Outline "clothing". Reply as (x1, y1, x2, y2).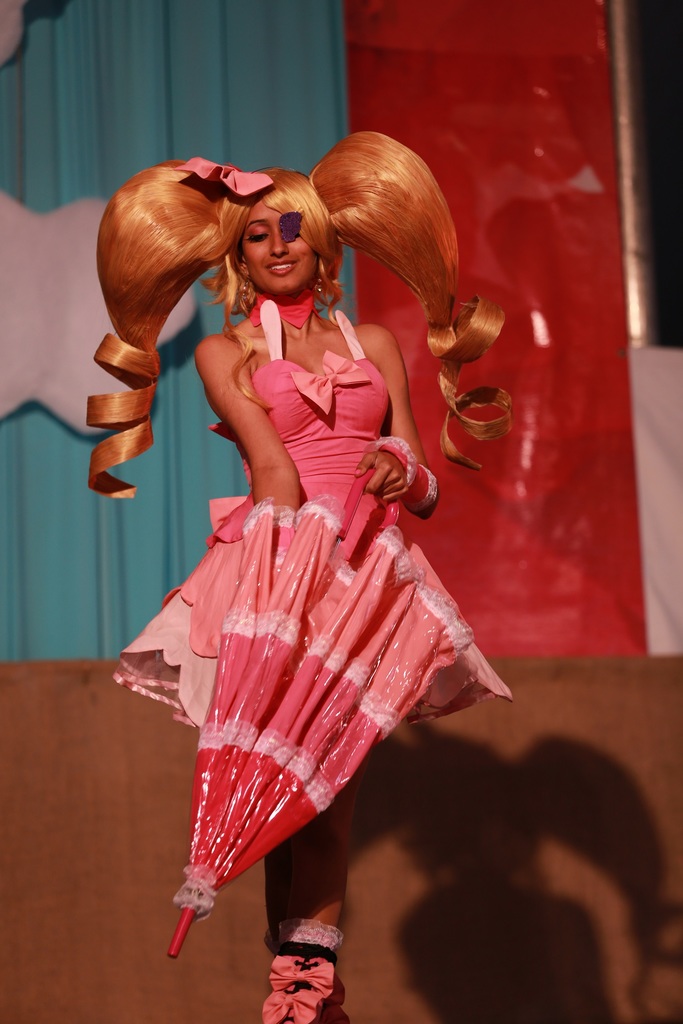
(101, 310, 521, 739).
